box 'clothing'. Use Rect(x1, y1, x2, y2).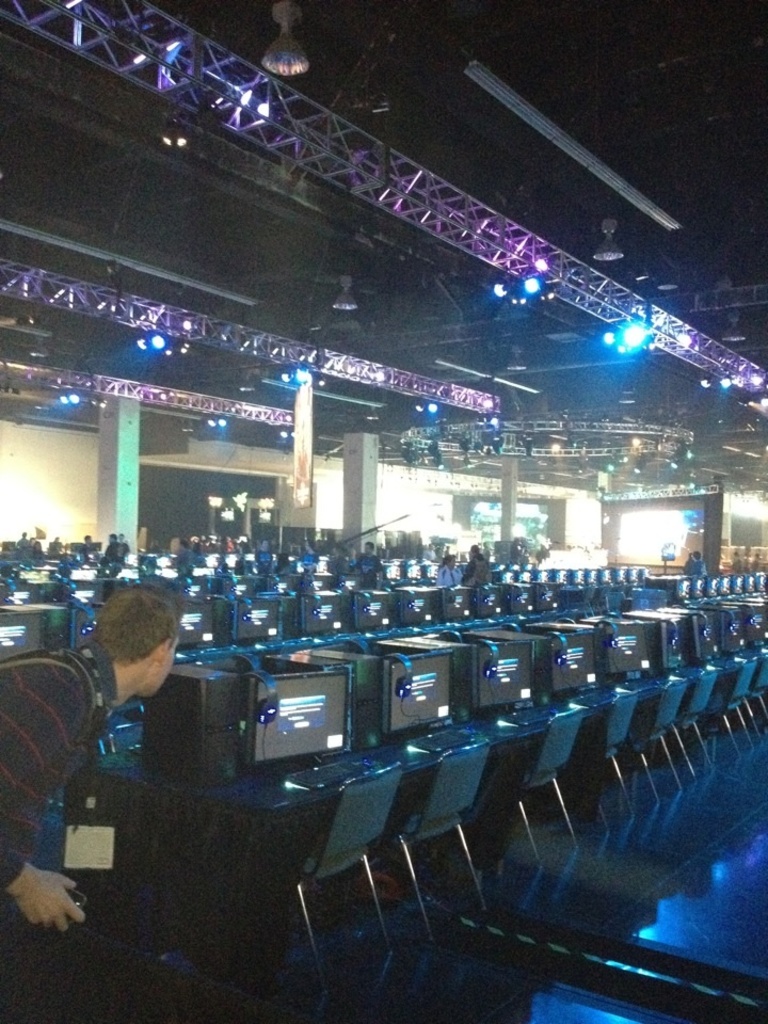
Rect(173, 546, 190, 573).
